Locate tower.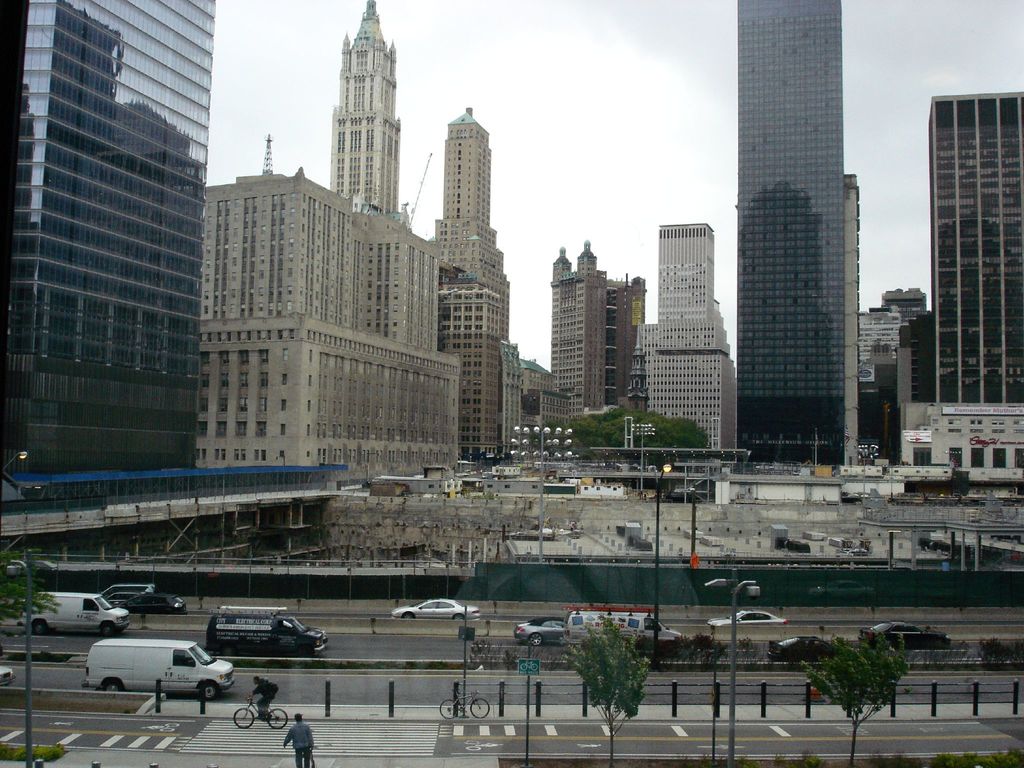
Bounding box: crop(429, 108, 509, 452).
